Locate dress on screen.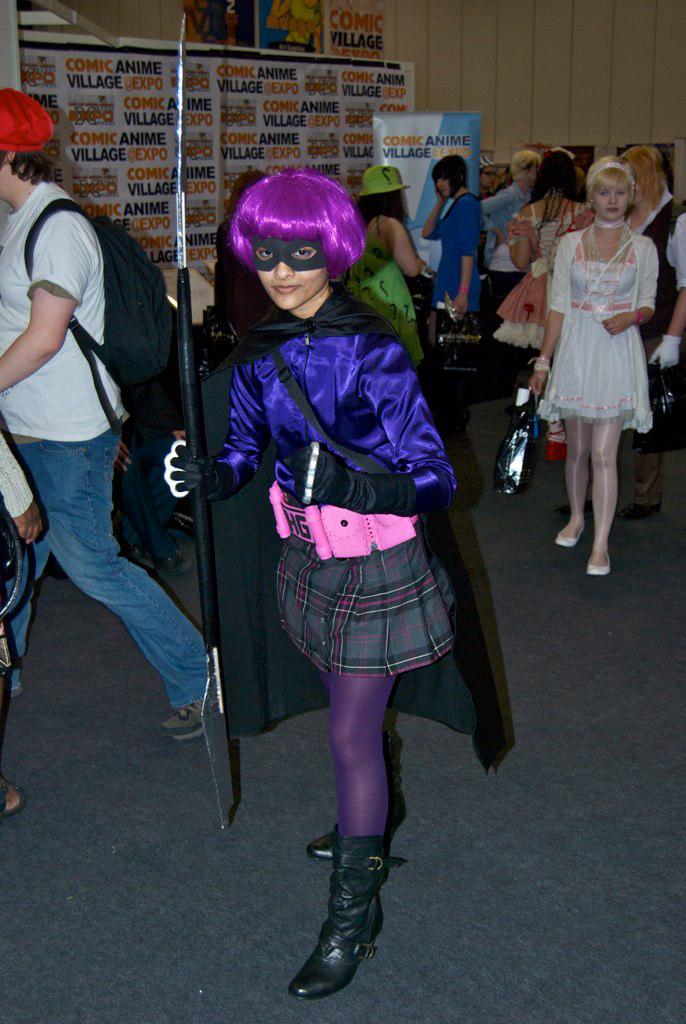
On screen at crop(227, 297, 467, 687).
